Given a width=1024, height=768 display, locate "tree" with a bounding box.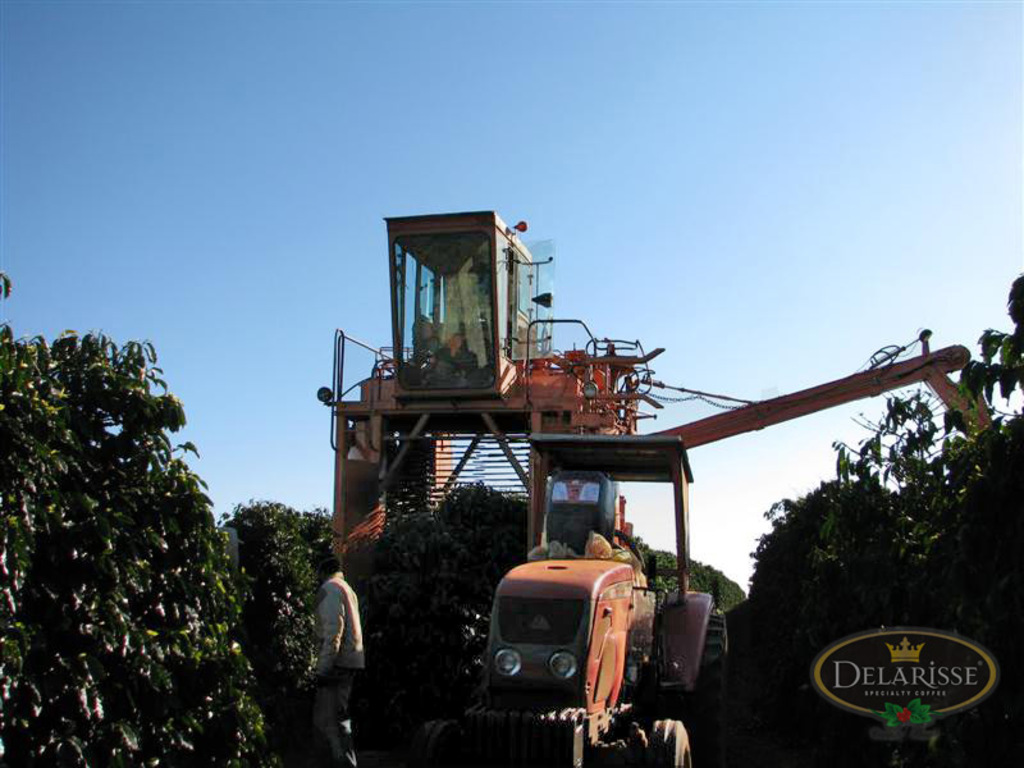
Located: bbox=(433, 488, 538, 705).
